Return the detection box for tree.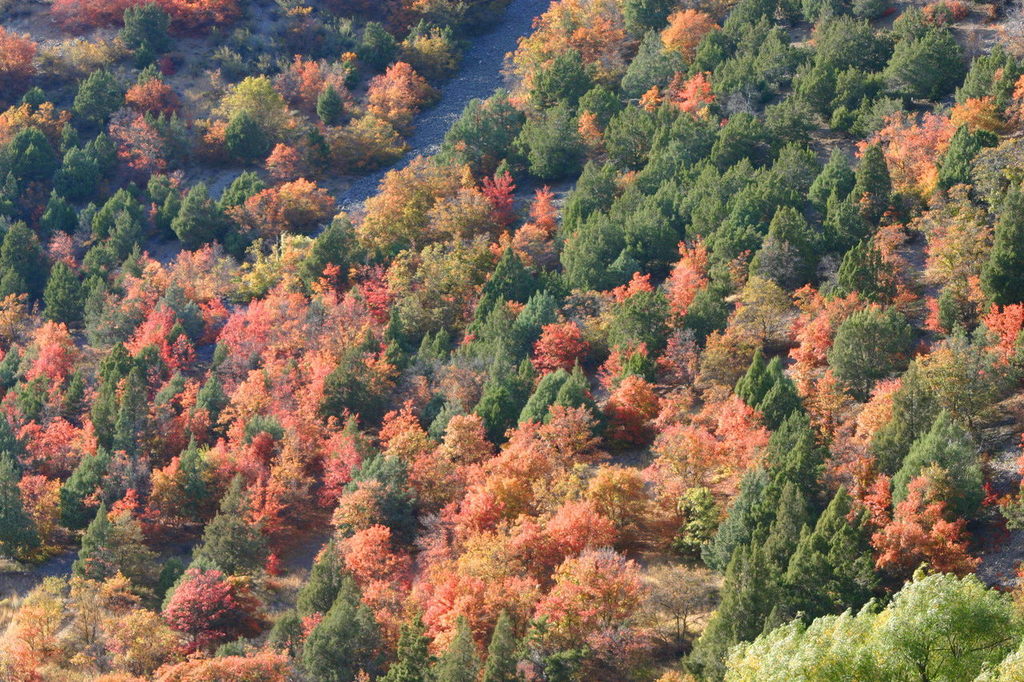
bbox=(92, 643, 298, 681).
